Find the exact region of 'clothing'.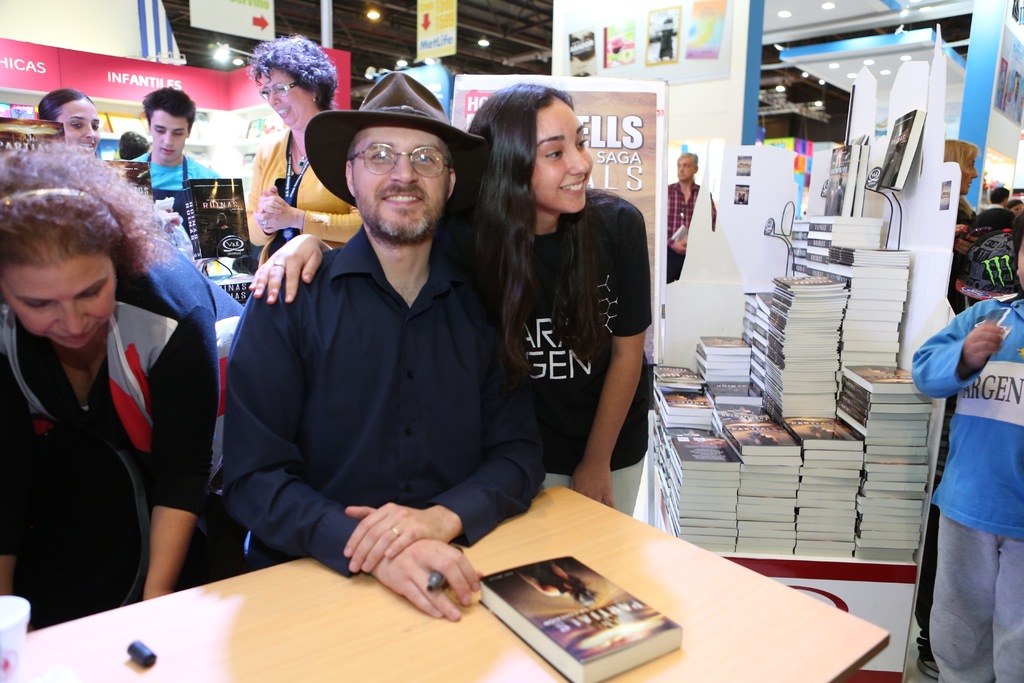
Exact region: <region>914, 285, 1015, 643</region>.
